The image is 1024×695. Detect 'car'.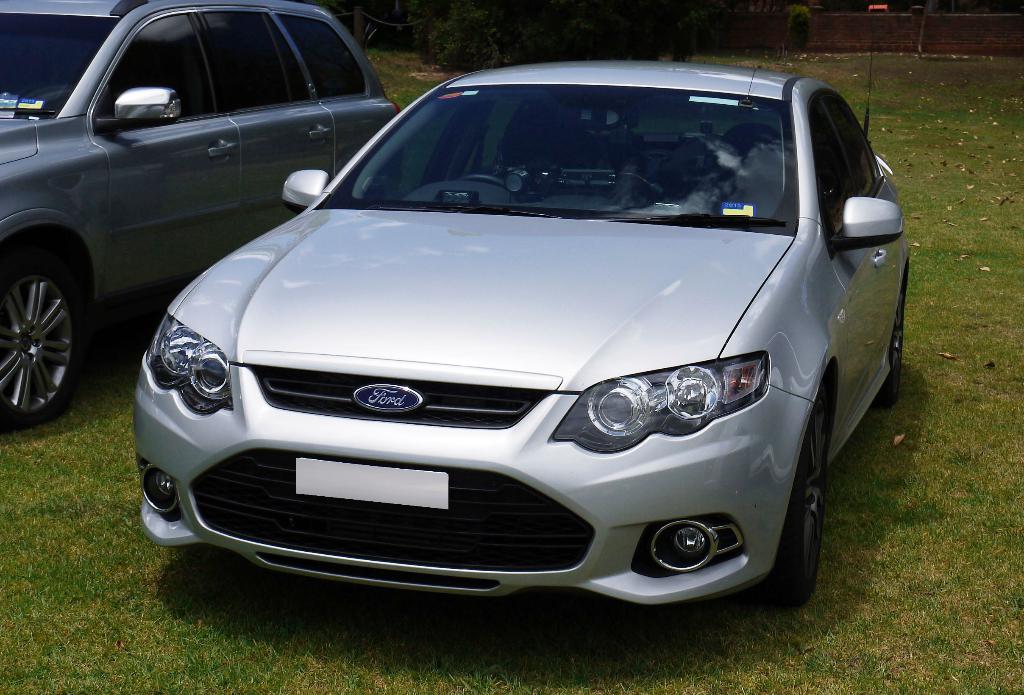
Detection: locate(0, 0, 404, 431).
